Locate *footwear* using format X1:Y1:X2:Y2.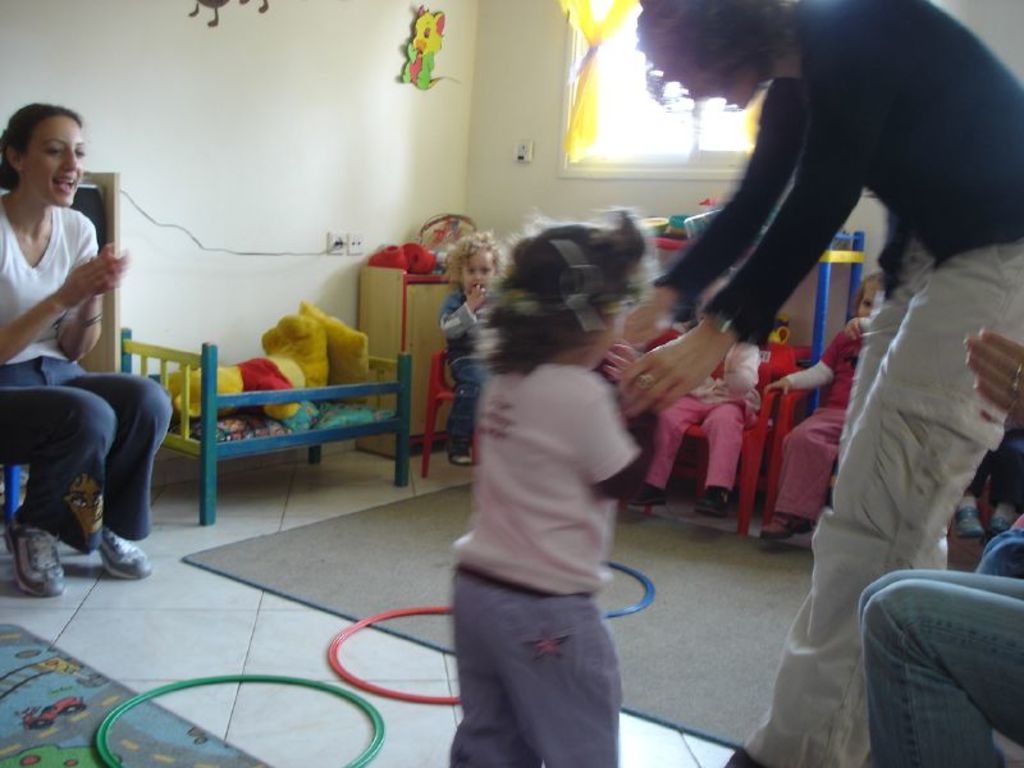
10:526:70:599.
